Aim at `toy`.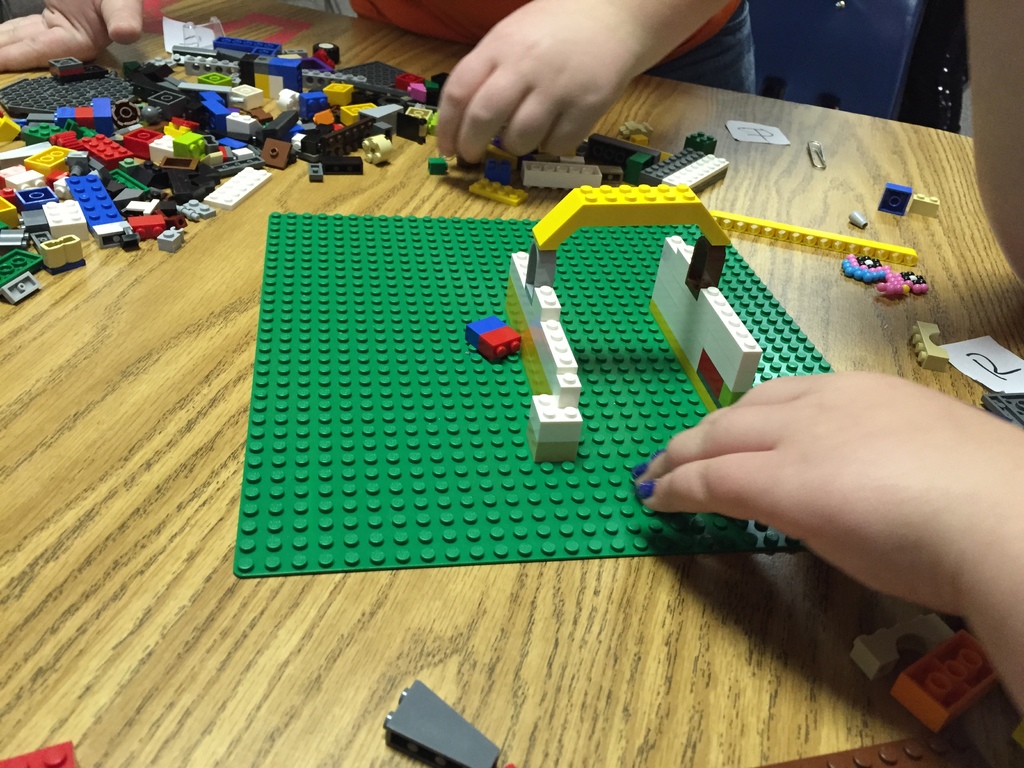
Aimed at left=840, top=252, right=932, bottom=294.
